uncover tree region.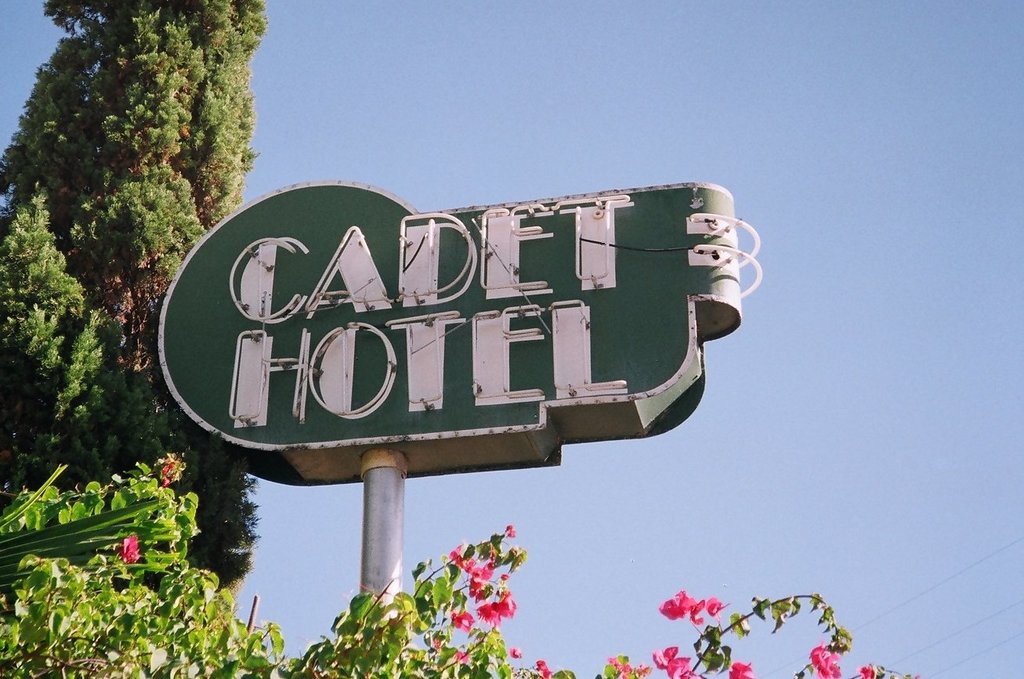
Uncovered: x1=11, y1=439, x2=940, y2=678.
